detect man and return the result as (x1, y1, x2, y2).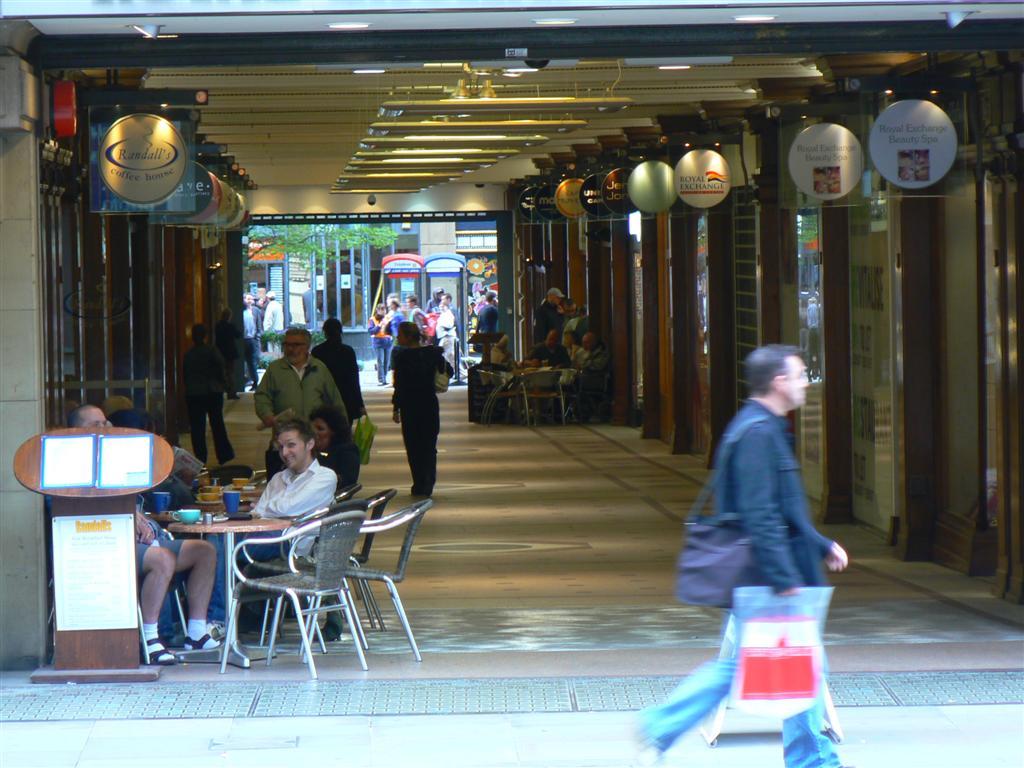
(239, 289, 261, 379).
